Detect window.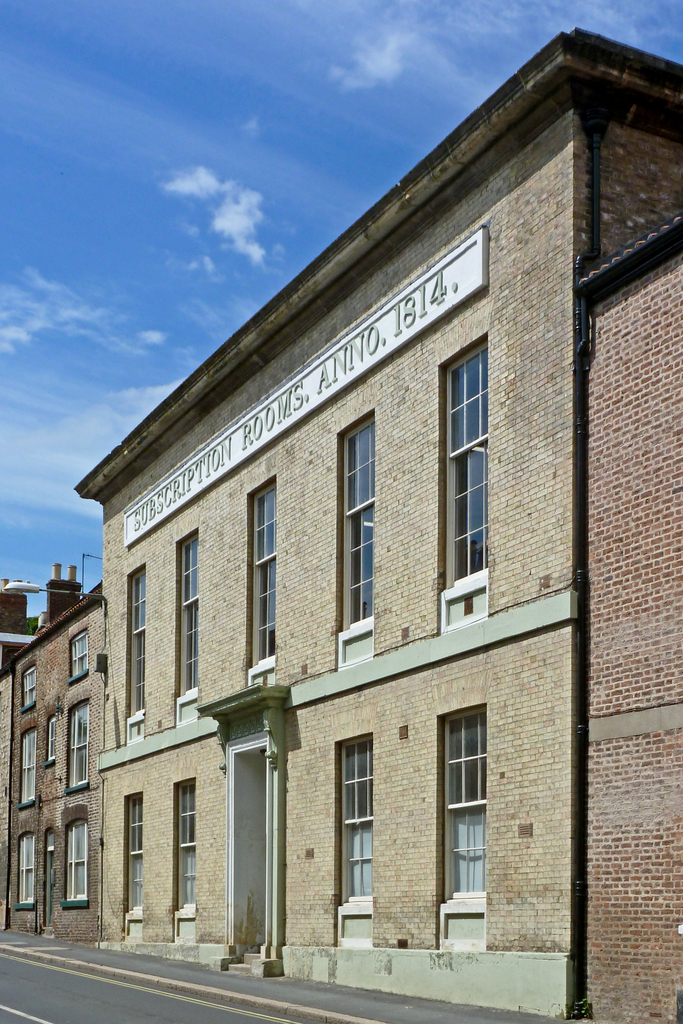
Detected at <bbox>16, 830, 44, 915</bbox>.
